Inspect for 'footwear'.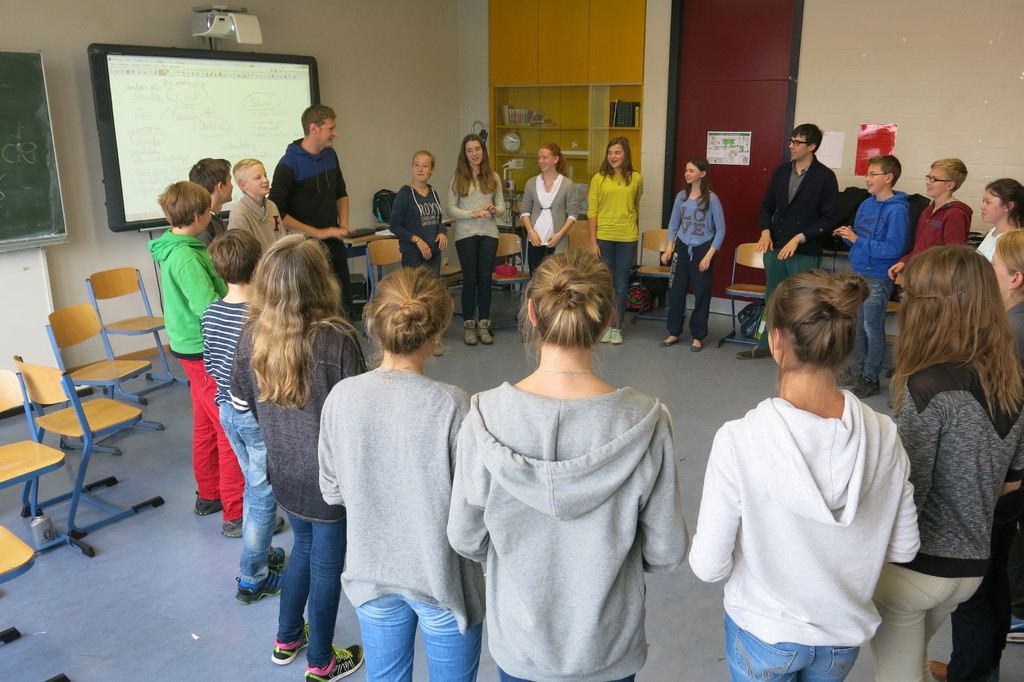
Inspection: 596 326 611 344.
